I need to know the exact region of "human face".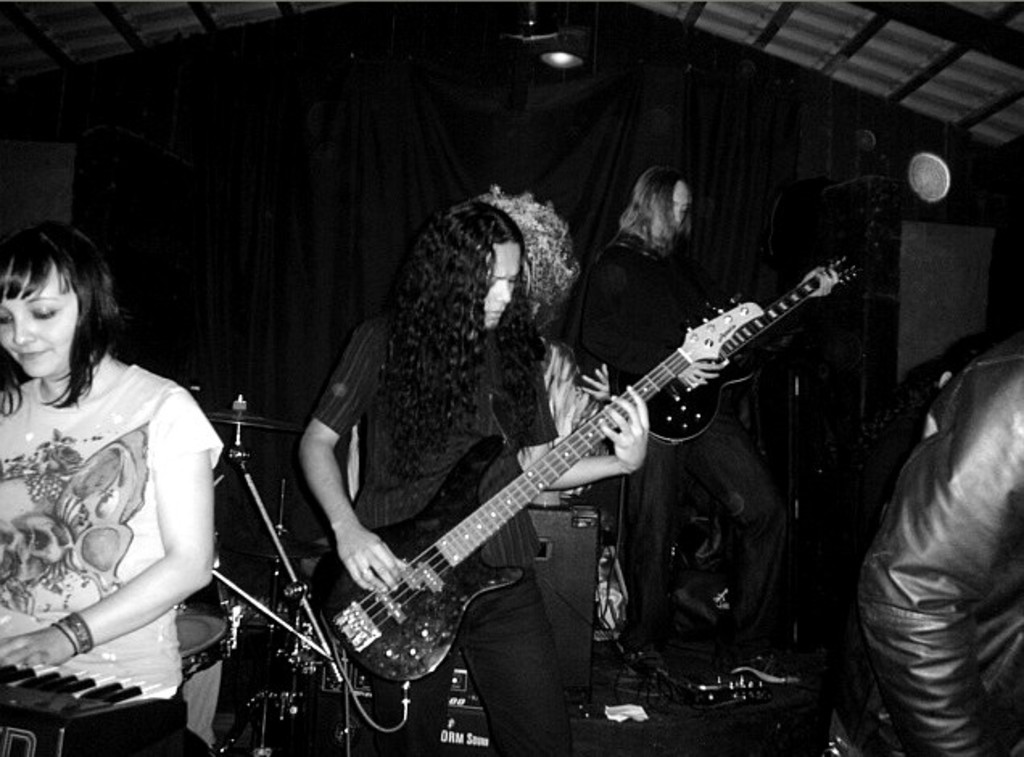
Region: crop(0, 263, 77, 375).
